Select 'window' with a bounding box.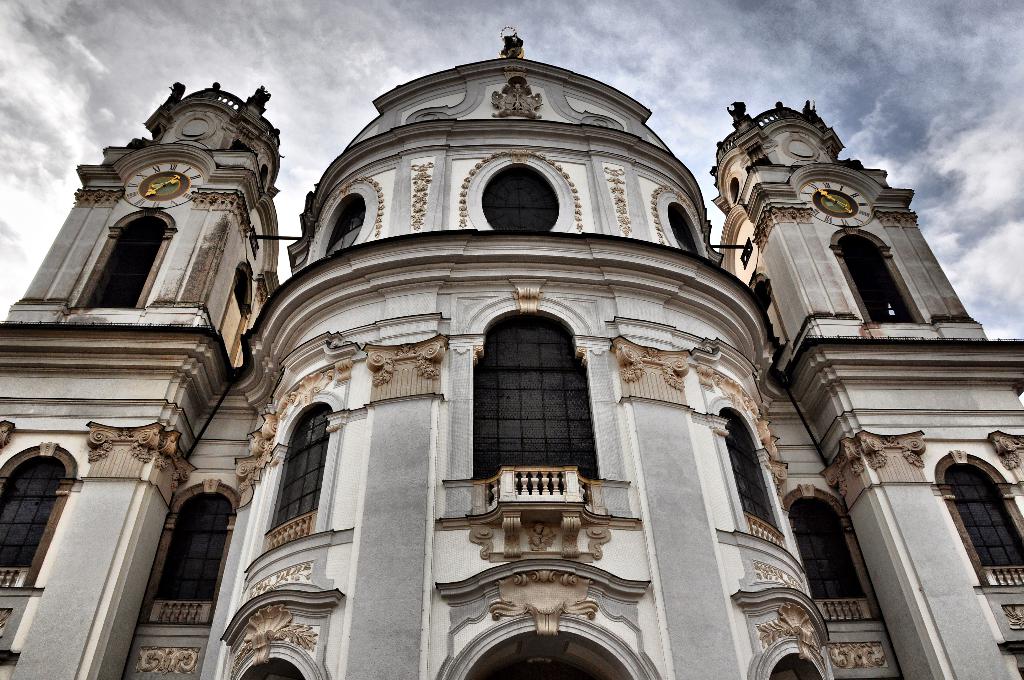
x1=946 y1=459 x2=1023 y2=571.
